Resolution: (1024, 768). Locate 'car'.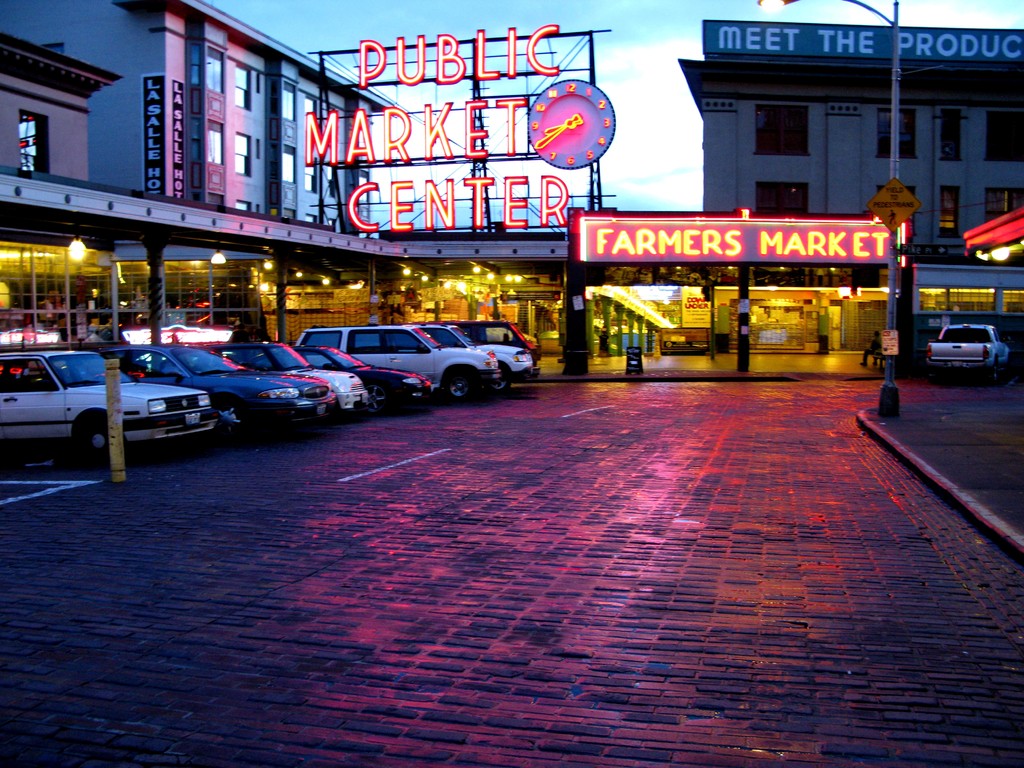
301:320:502:404.
